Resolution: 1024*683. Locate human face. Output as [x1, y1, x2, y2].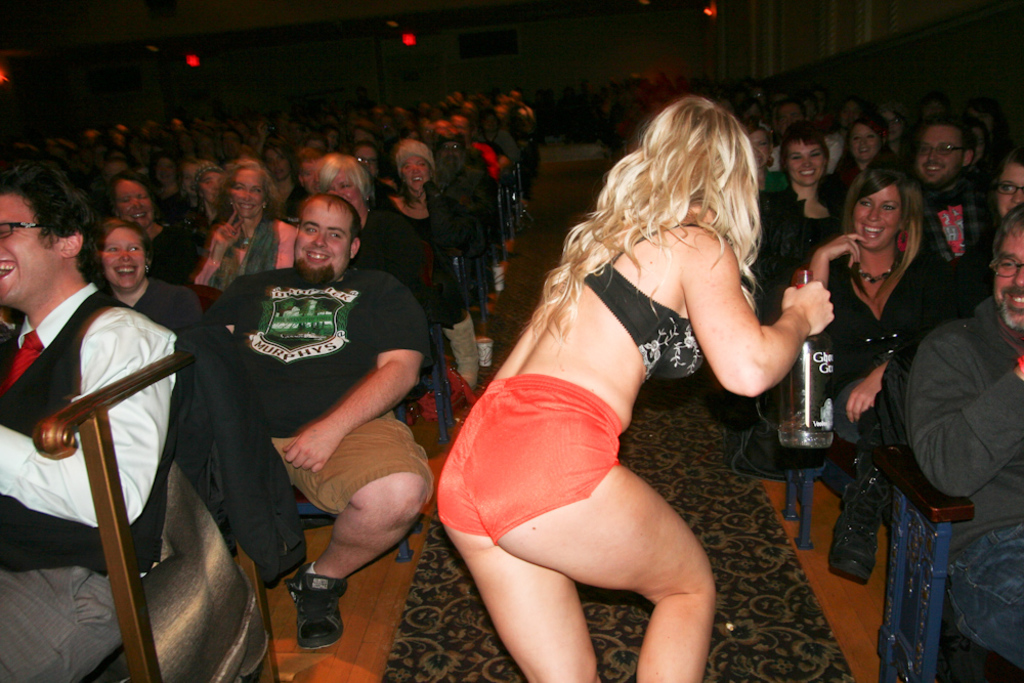
[851, 183, 900, 246].
